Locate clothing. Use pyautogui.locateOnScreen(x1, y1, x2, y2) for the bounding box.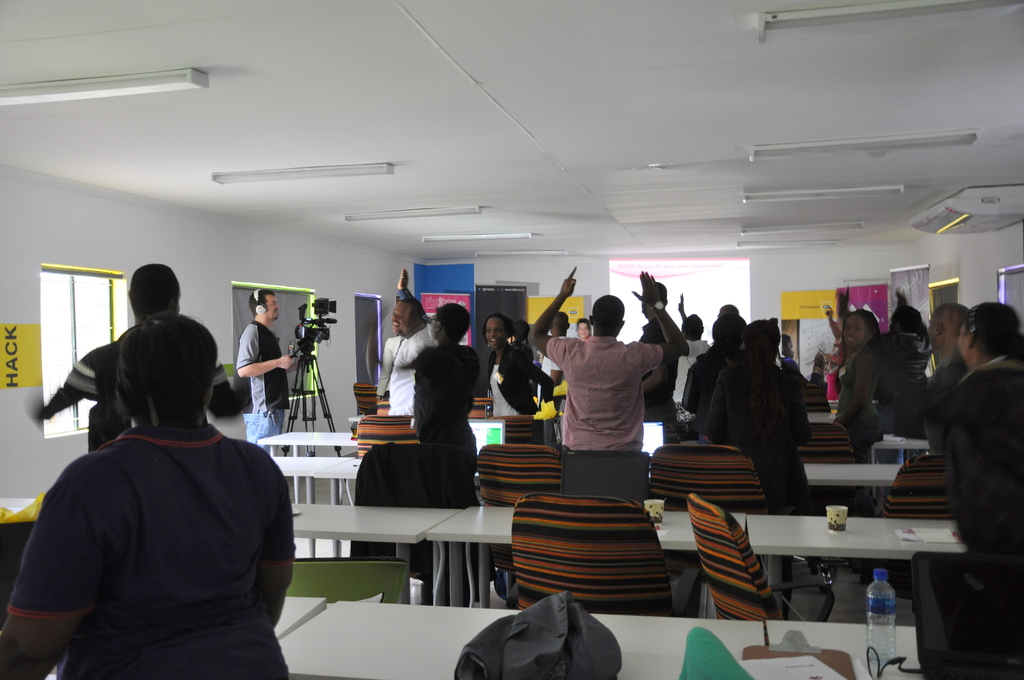
pyautogui.locateOnScreen(234, 318, 292, 455).
